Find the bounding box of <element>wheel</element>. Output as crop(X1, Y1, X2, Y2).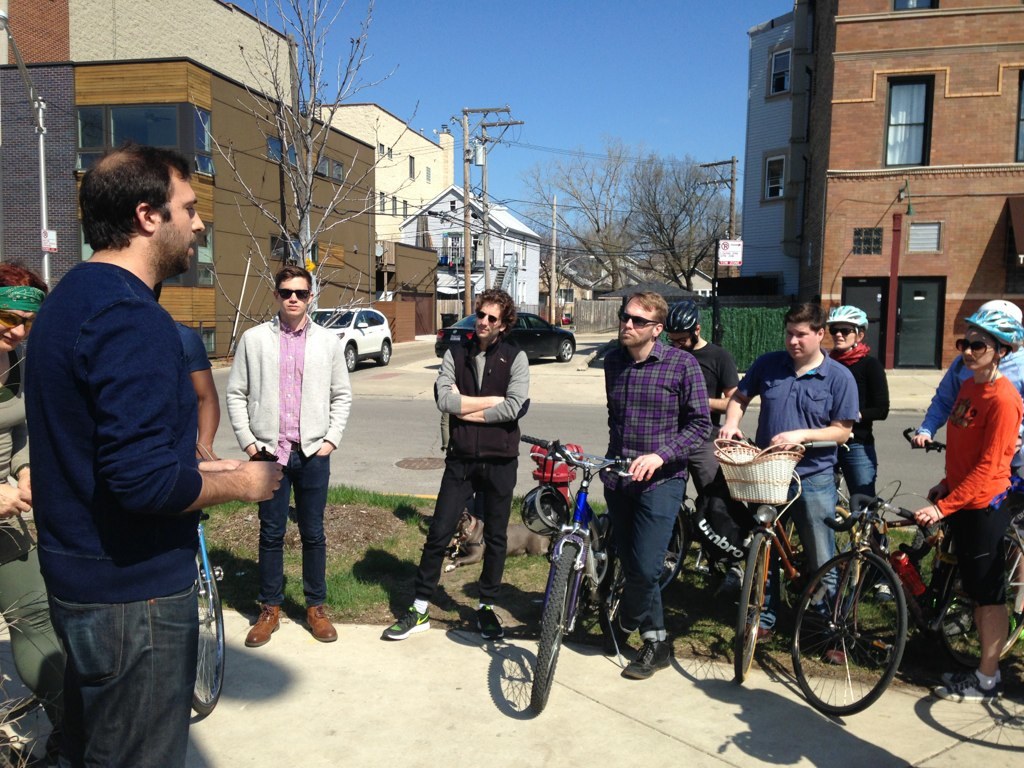
crop(556, 340, 572, 357).
